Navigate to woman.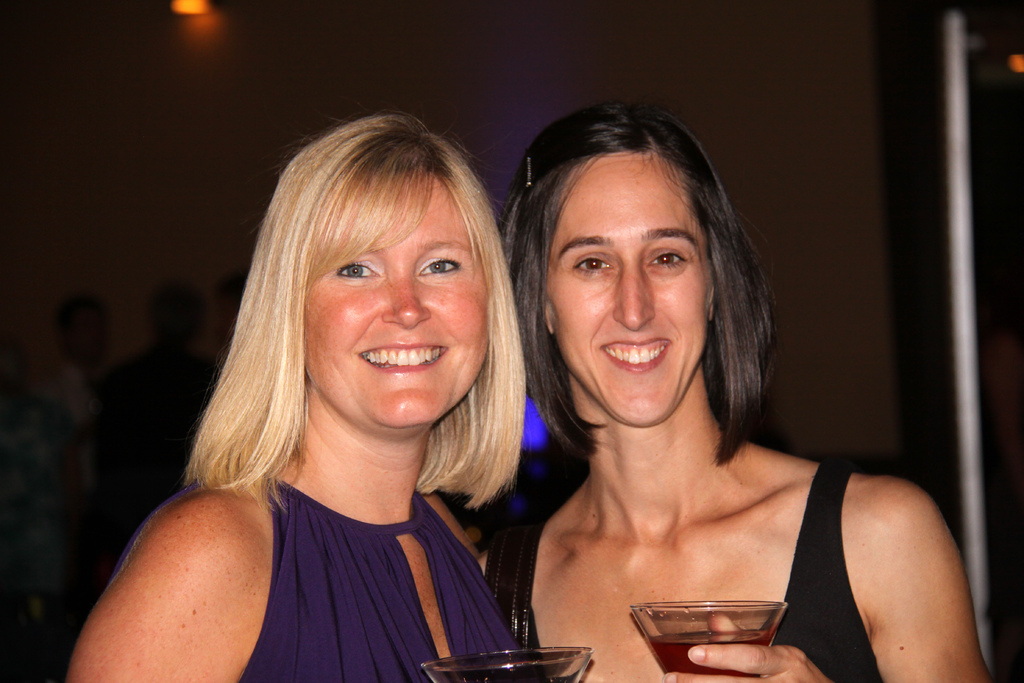
Navigation target: left=474, top=99, right=993, bottom=682.
